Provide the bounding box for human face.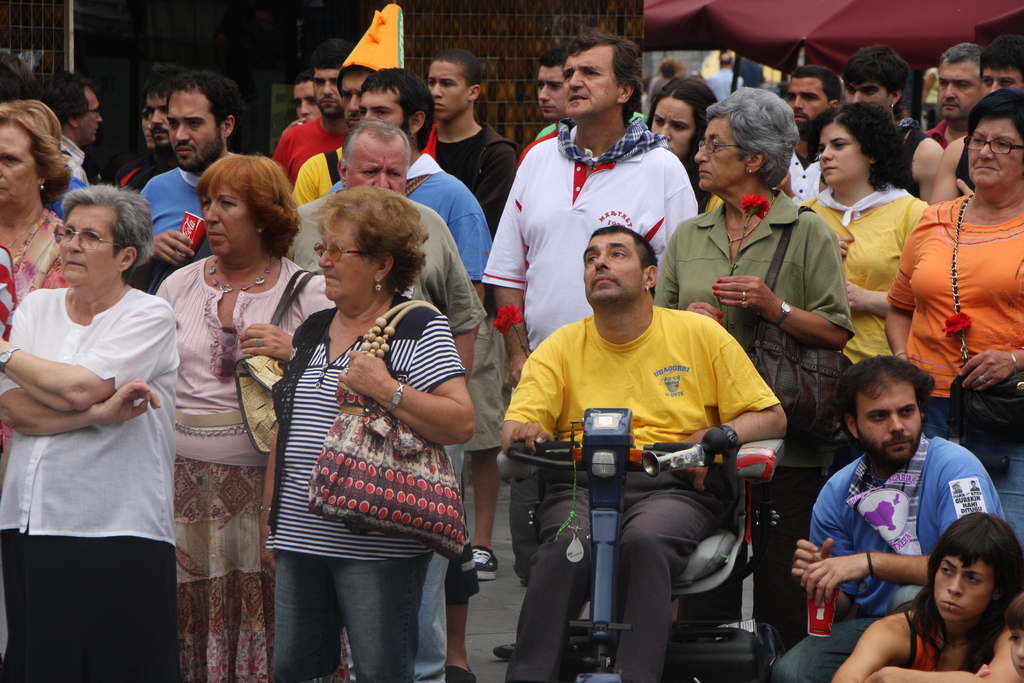
(207,187,260,257).
